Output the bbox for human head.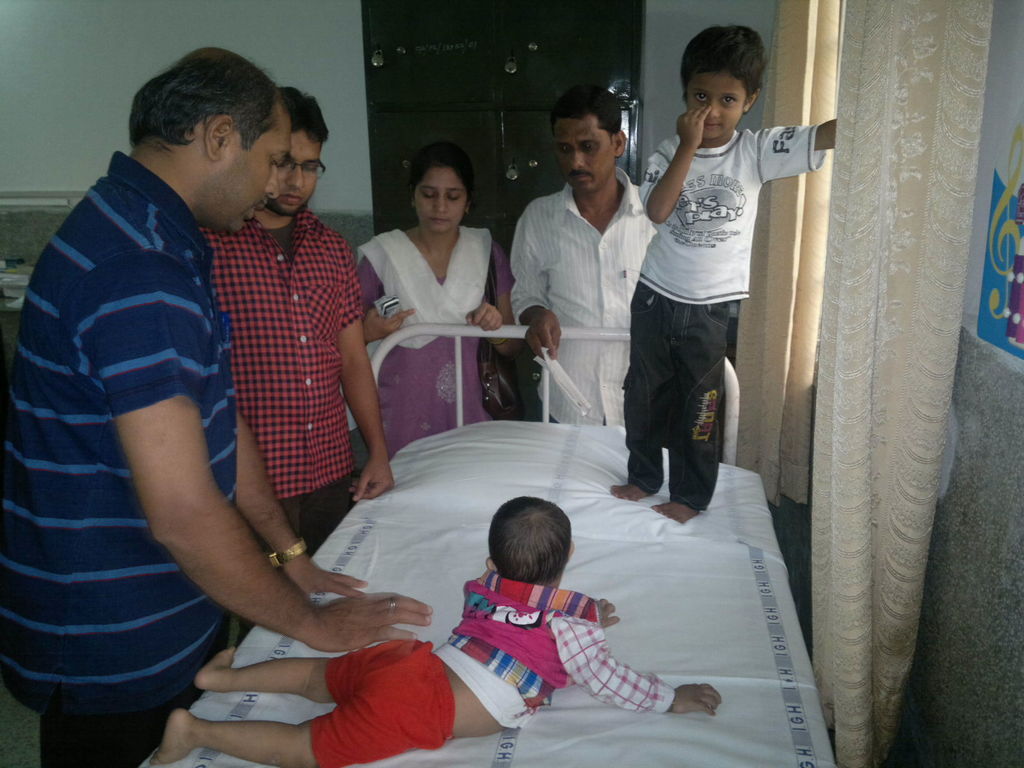
bbox=(486, 497, 574, 585).
